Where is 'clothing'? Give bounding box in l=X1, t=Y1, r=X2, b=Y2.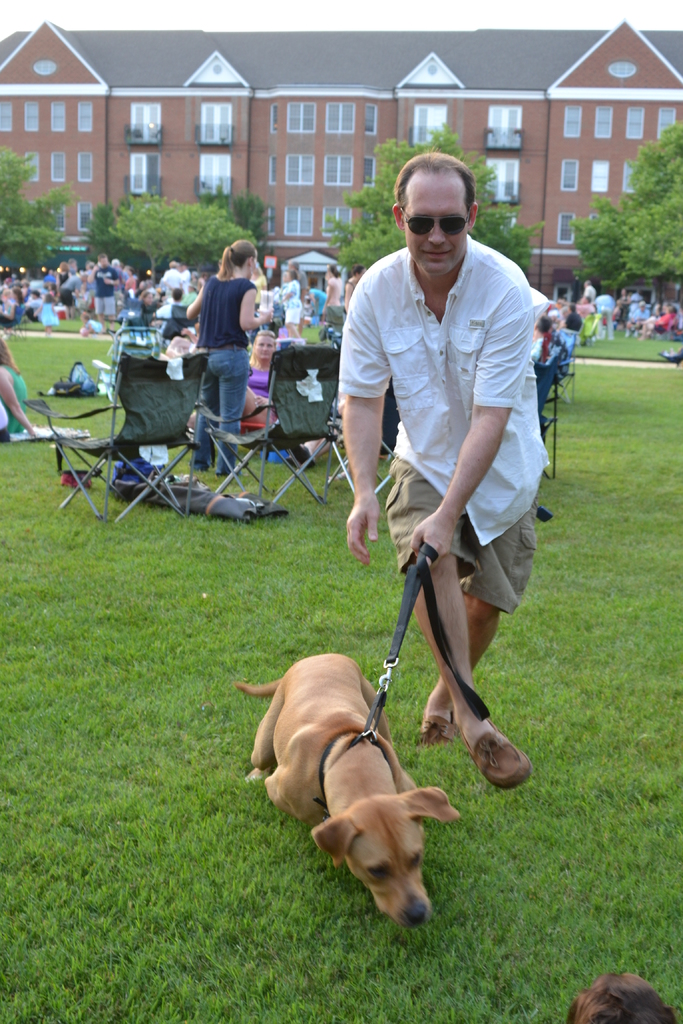
l=330, t=275, r=340, b=320.
